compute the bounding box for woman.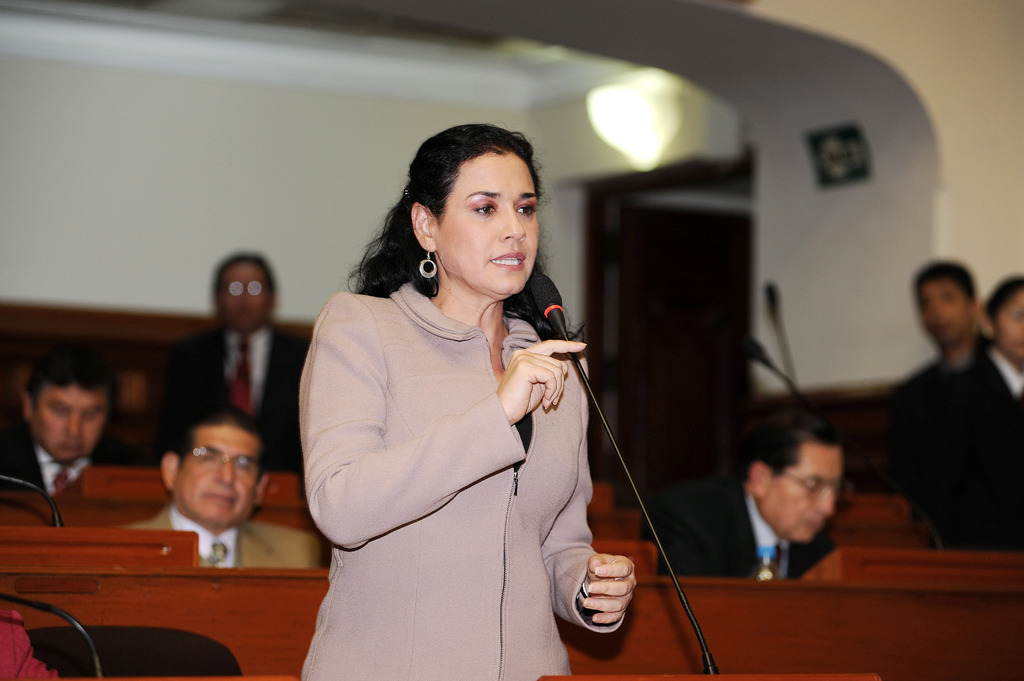
crop(285, 124, 637, 680).
